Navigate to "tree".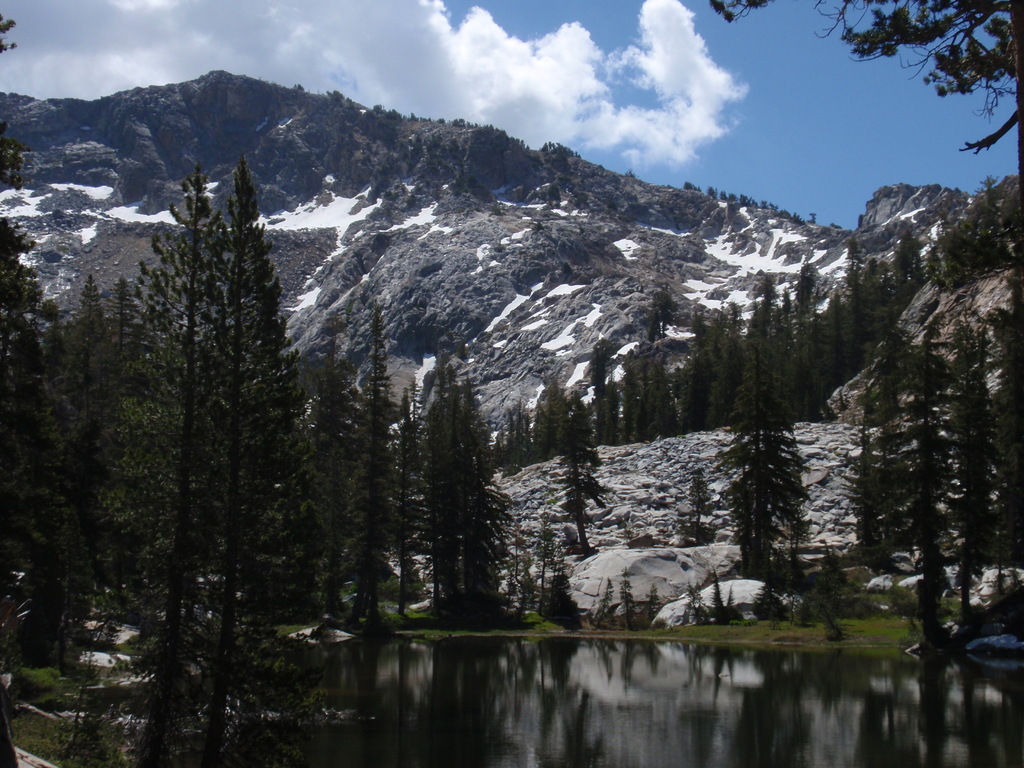
Navigation target: pyautogui.locateOnScreen(131, 167, 331, 596).
